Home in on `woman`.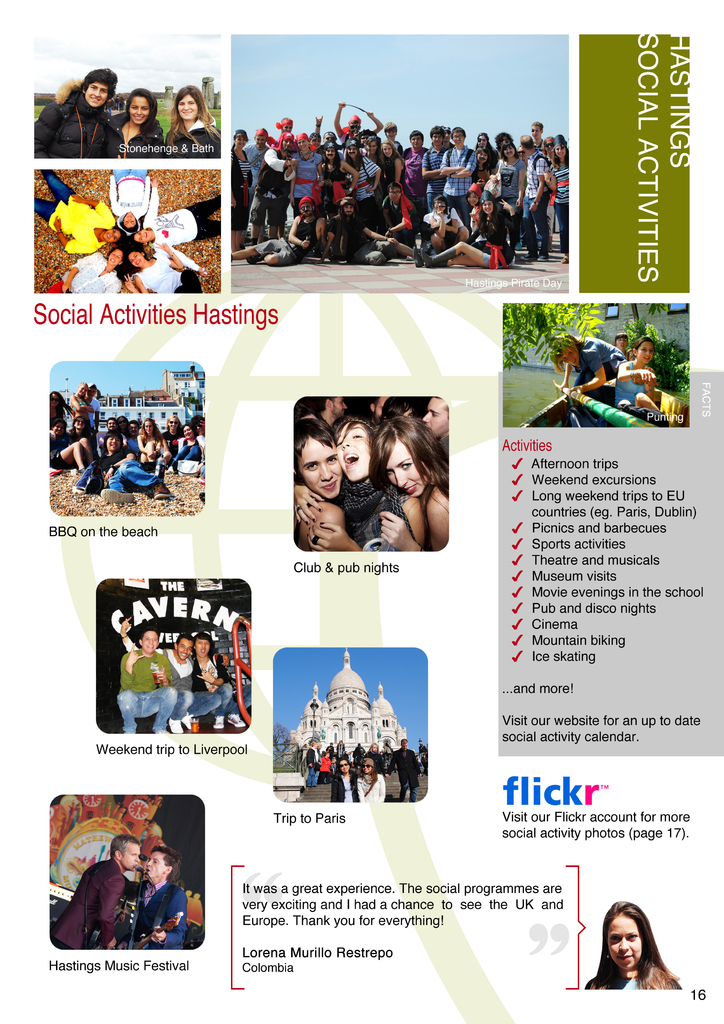
Homed in at x1=319, y1=142, x2=358, y2=193.
